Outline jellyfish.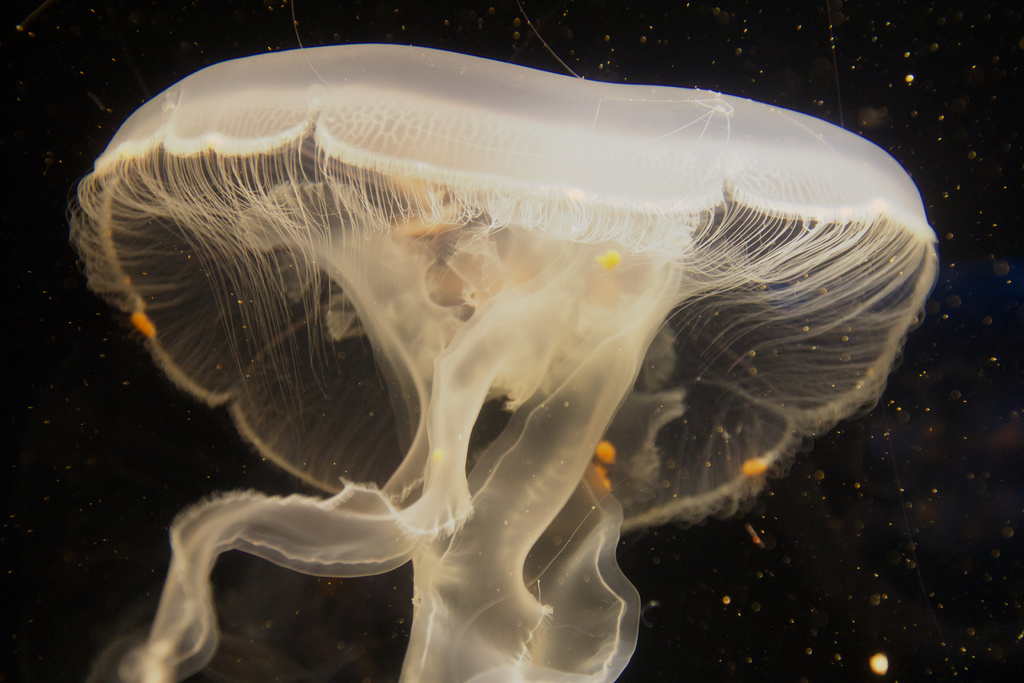
Outline: box=[64, 42, 941, 682].
